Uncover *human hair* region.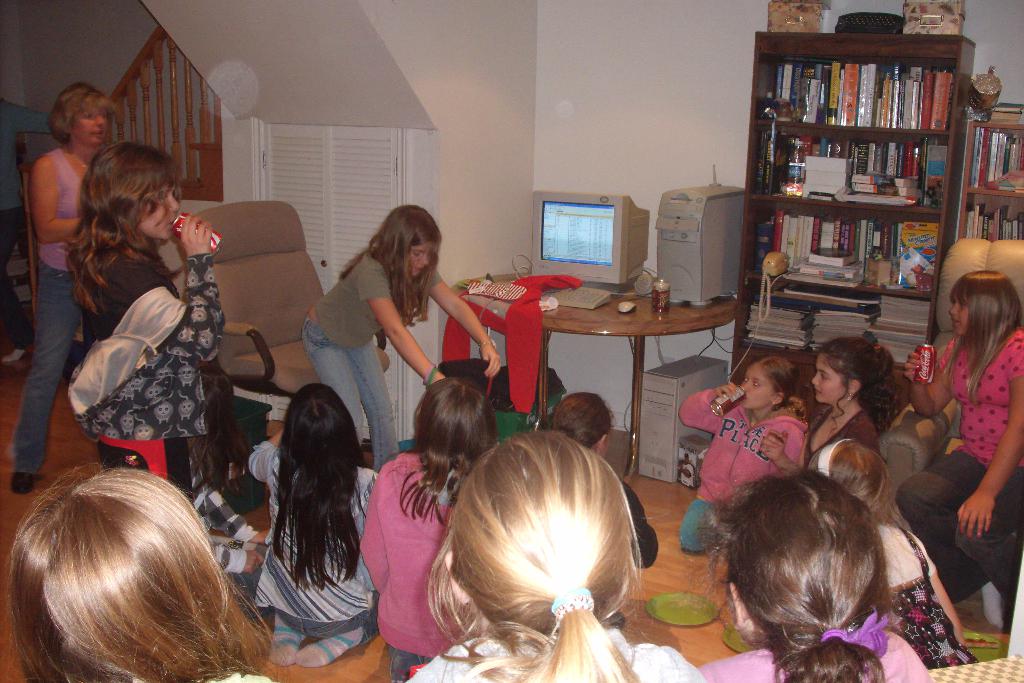
Uncovered: (932, 270, 1022, 410).
